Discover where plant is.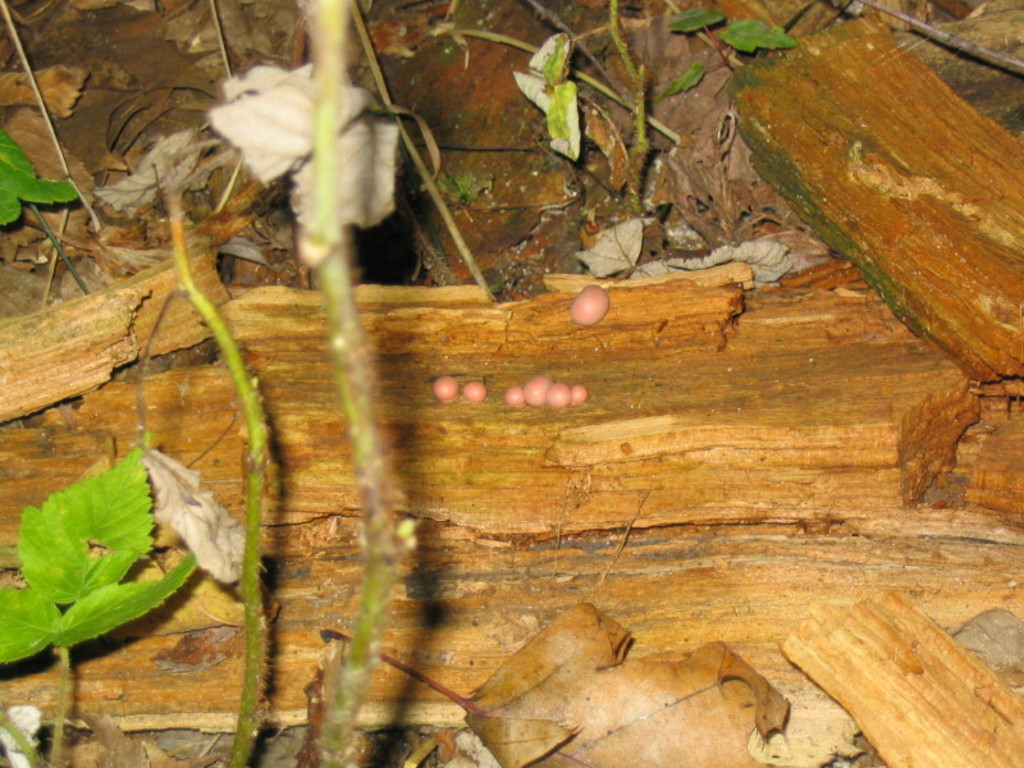
Discovered at box=[664, 3, 801, 104].
